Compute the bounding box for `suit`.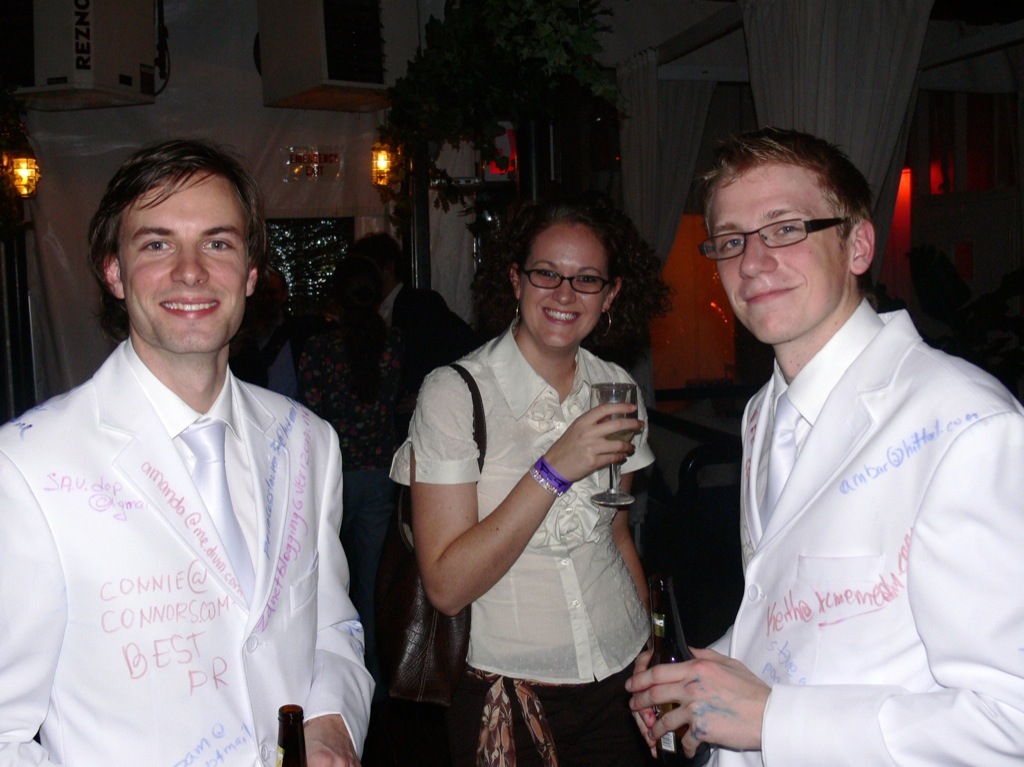
(x1=375, y1=277, x2=485, y2=507).
